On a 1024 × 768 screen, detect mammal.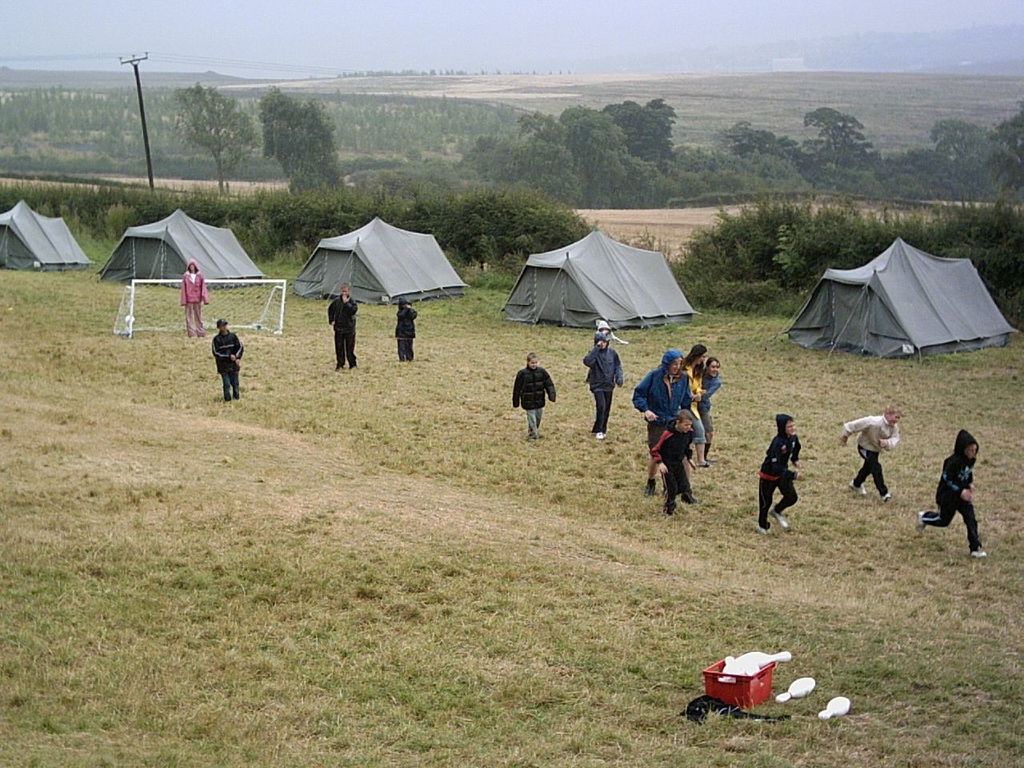
left=594, top=319, right=629, bottom=351.
